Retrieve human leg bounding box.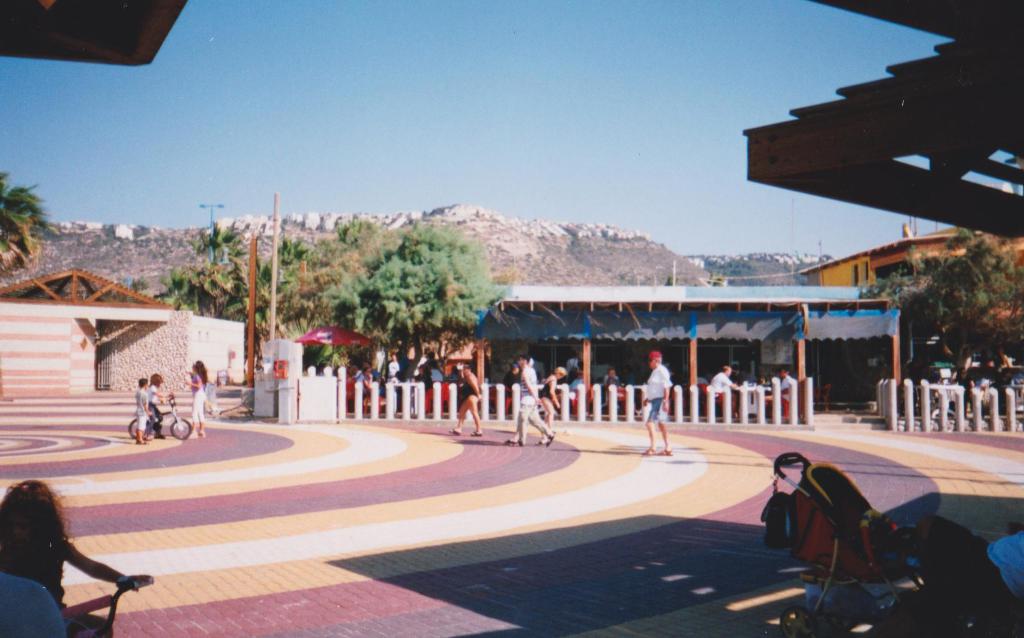
Bounding box: 502:402:534:448.
